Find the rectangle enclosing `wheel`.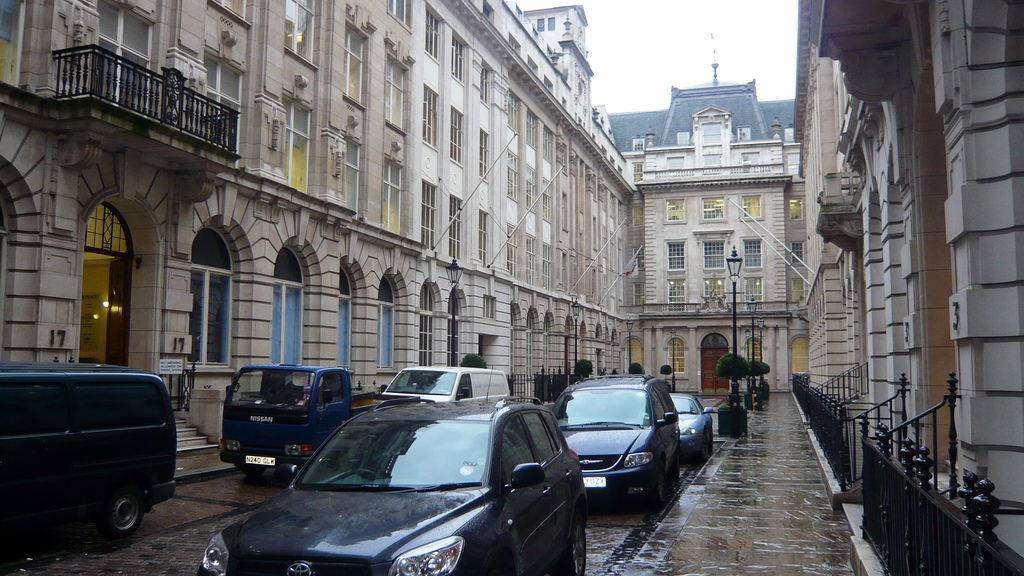
bbox=[232, 464, 266, 477].
